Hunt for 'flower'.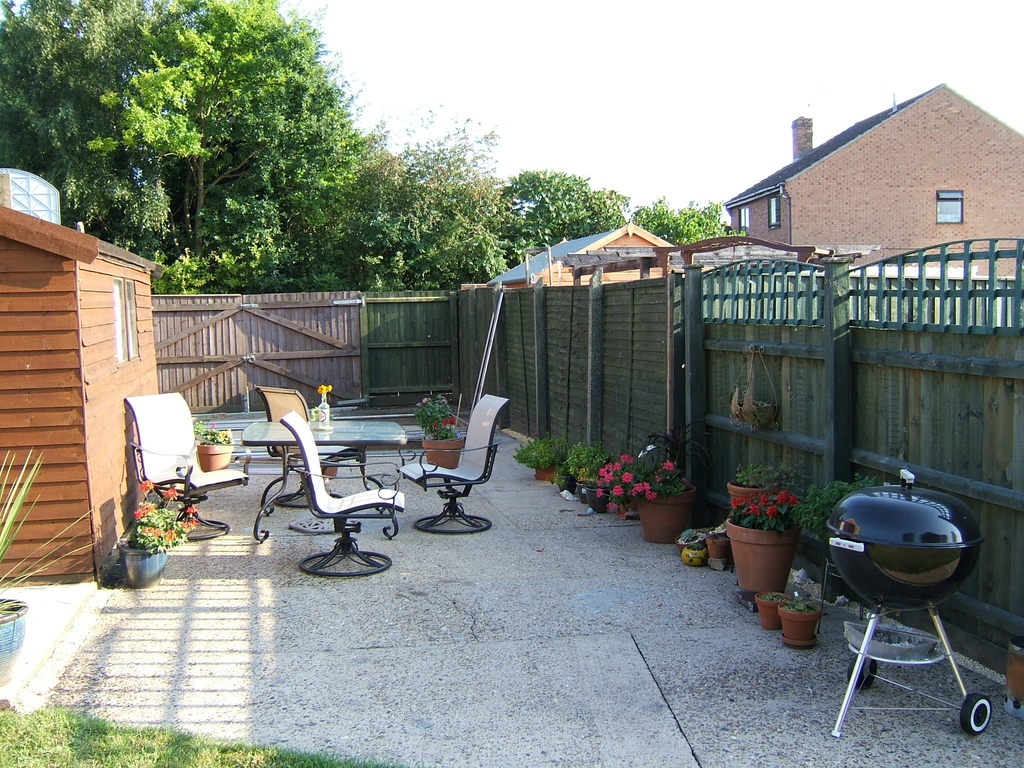
Hunted down at locate(181, 518, 196, 527).
